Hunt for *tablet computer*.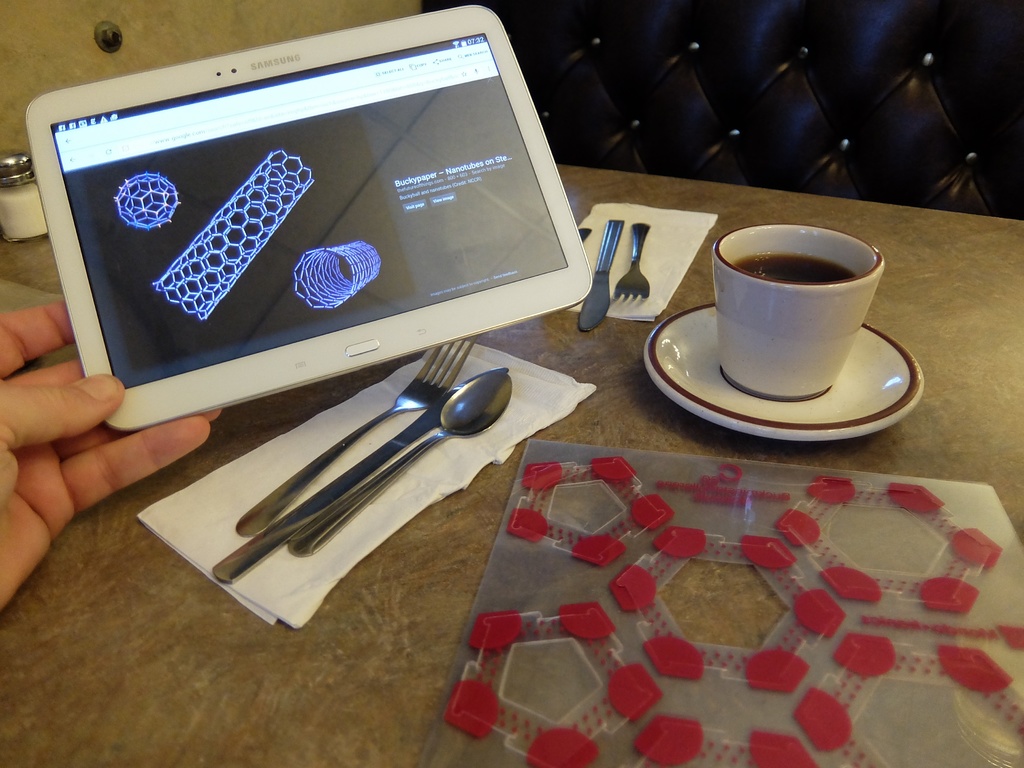
Hunted down at (left=25, top=4, right=594, bottom=431).
